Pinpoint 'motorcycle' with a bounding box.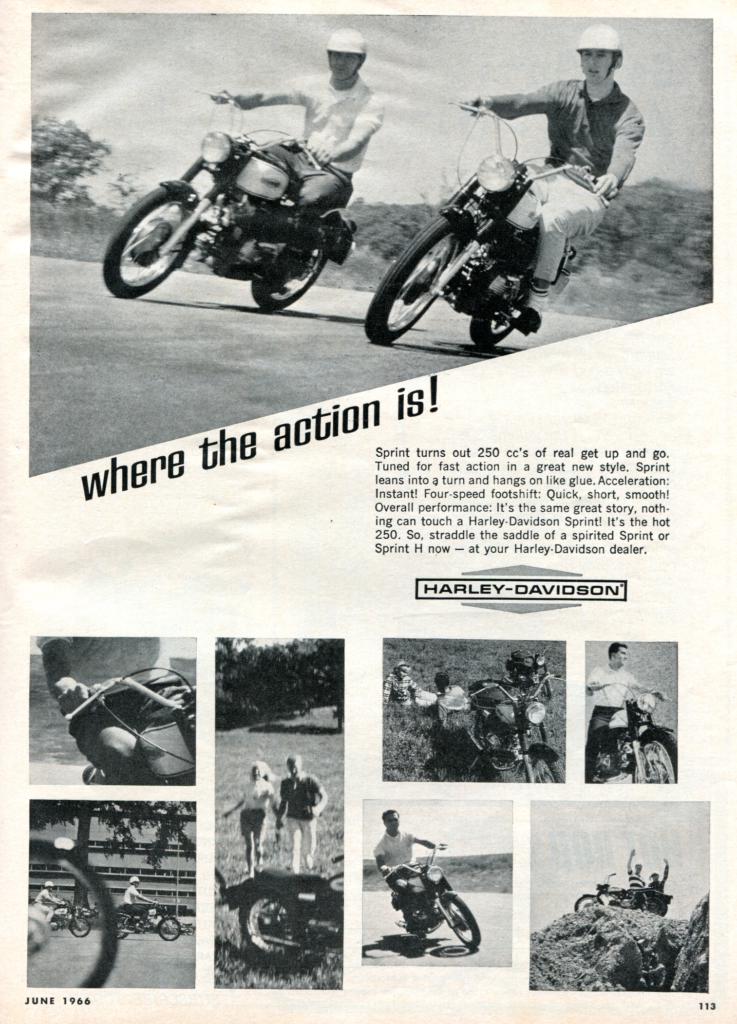
(578, 874, 640, 913).
